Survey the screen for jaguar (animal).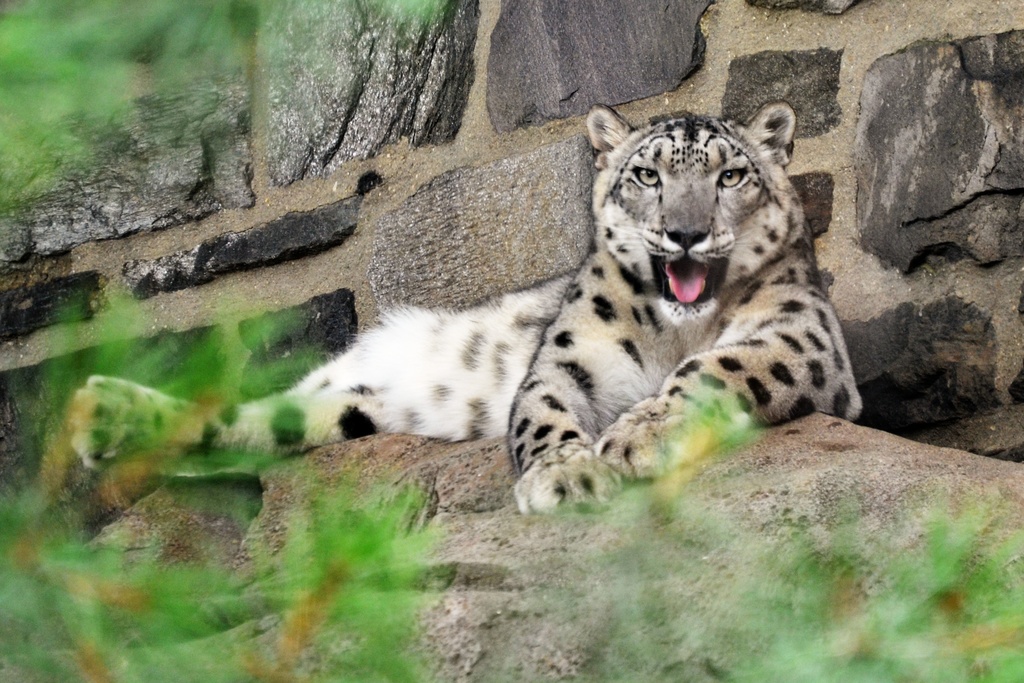
Survey found: pyautogui.locateOnScreen(70, 102, 863, 515).
